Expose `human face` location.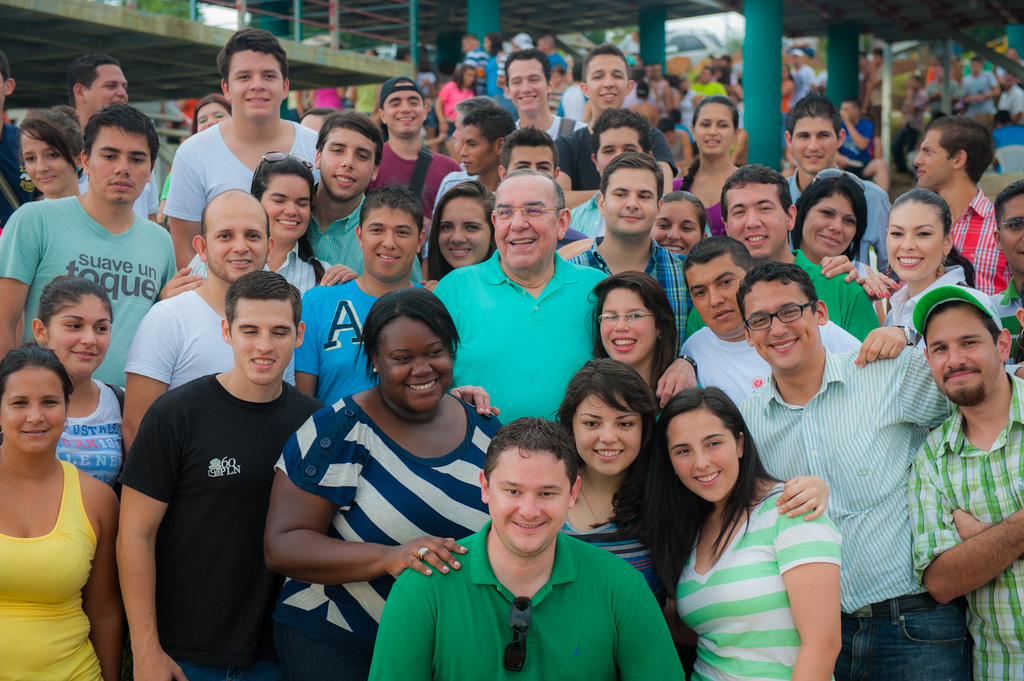
Exposed at Rect(459, 126, 496, 174).
